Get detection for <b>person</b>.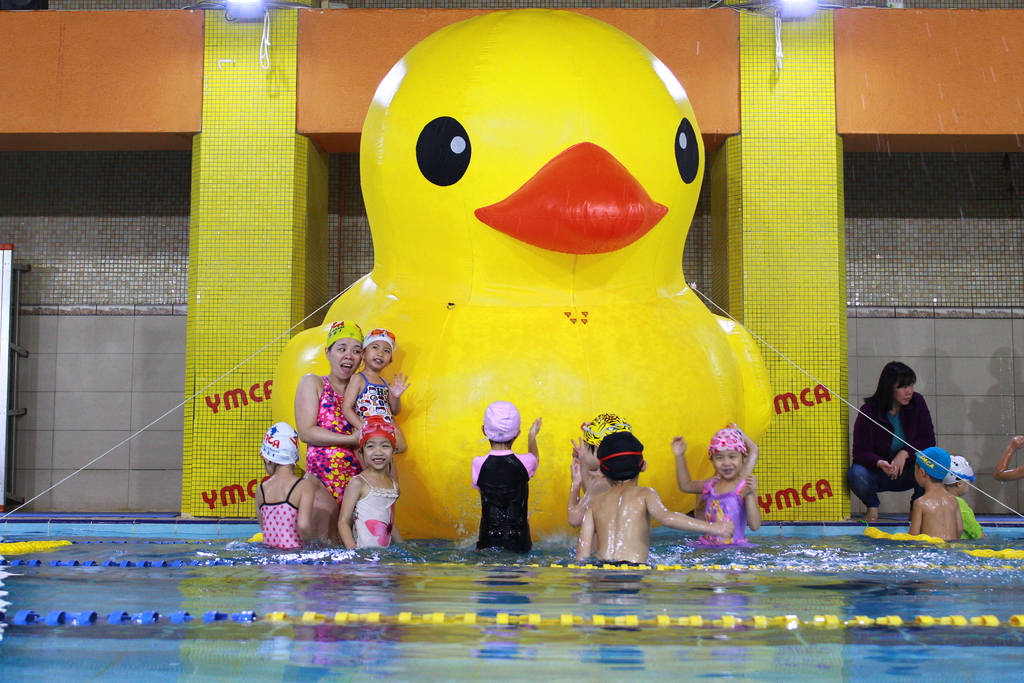
Detection: (570, 425, 742, 566).
